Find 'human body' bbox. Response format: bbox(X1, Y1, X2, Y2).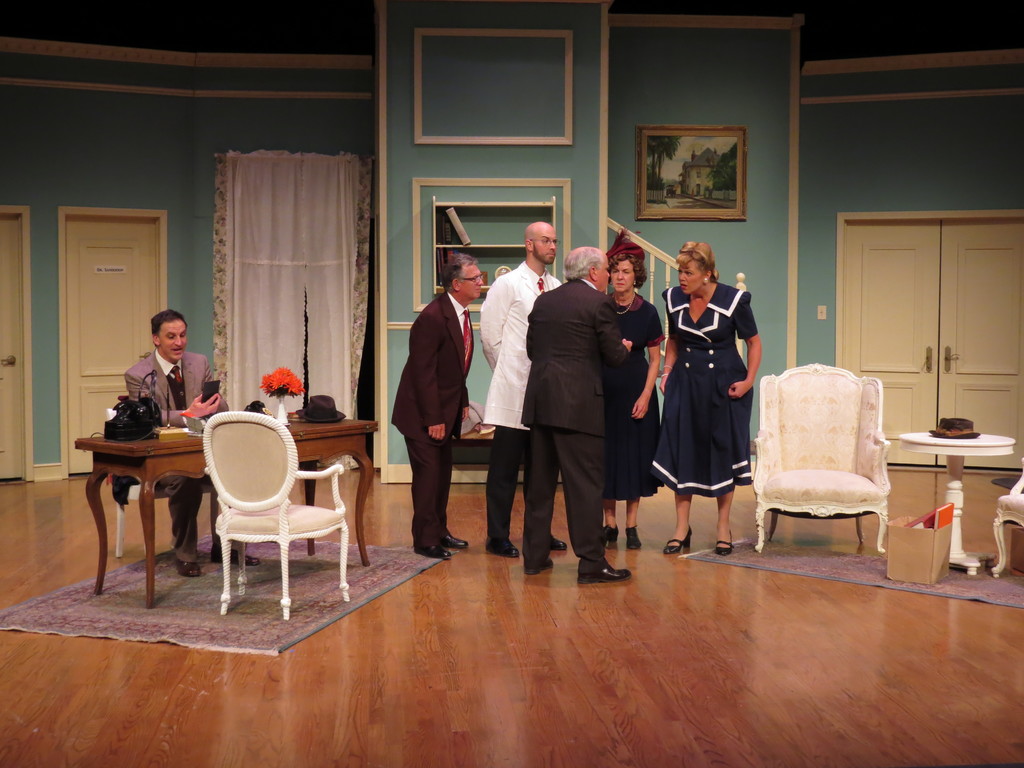
bbox(117, 298, 218, 568).
